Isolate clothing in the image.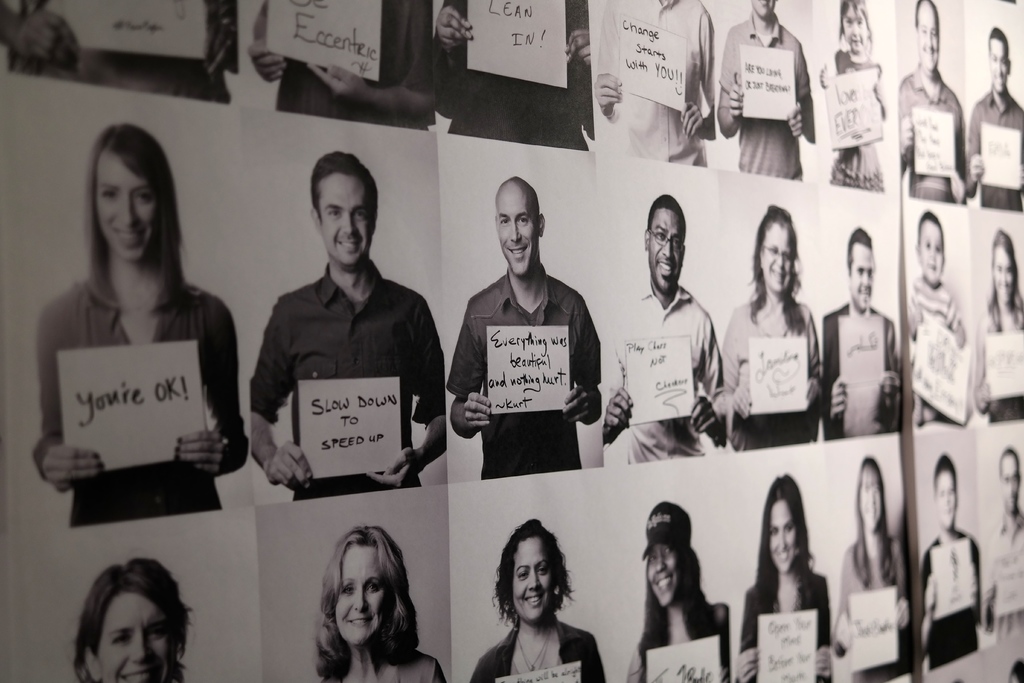
Isolated region: <region>719, 294, 817, 452</region>.
